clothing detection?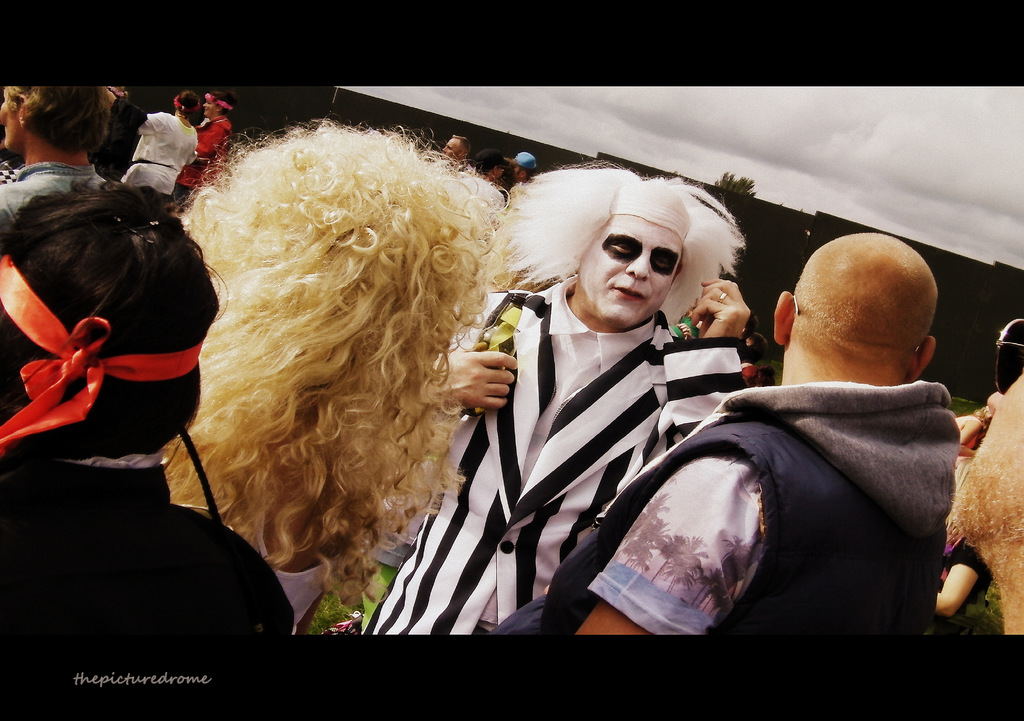
box=[1, 157, 106, 235]
